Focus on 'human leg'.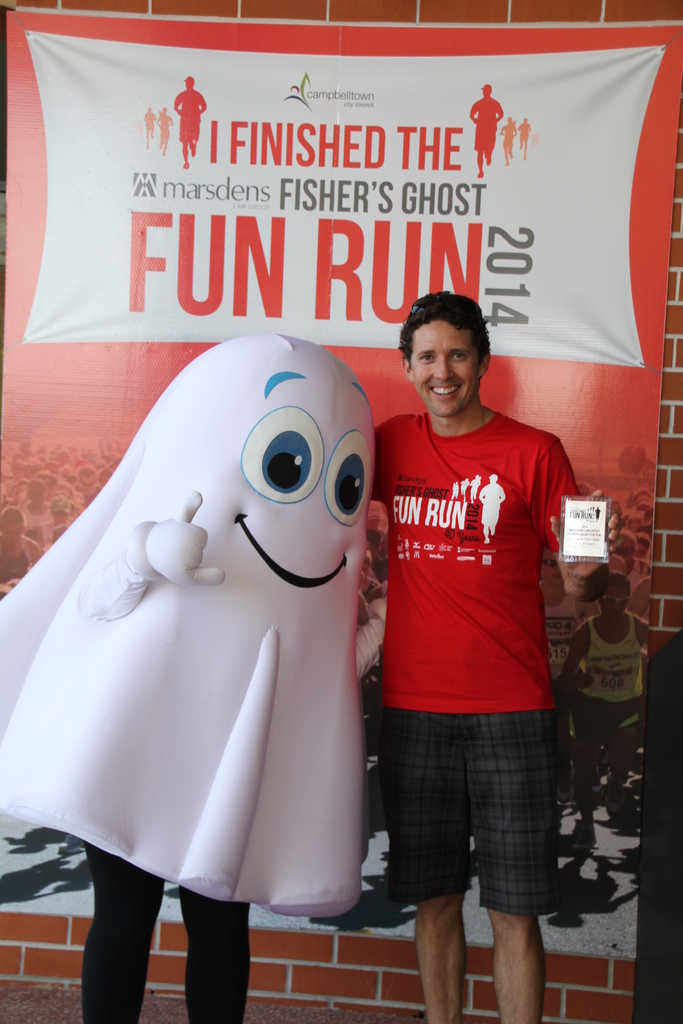
Focused at [470,706,550,1023].
